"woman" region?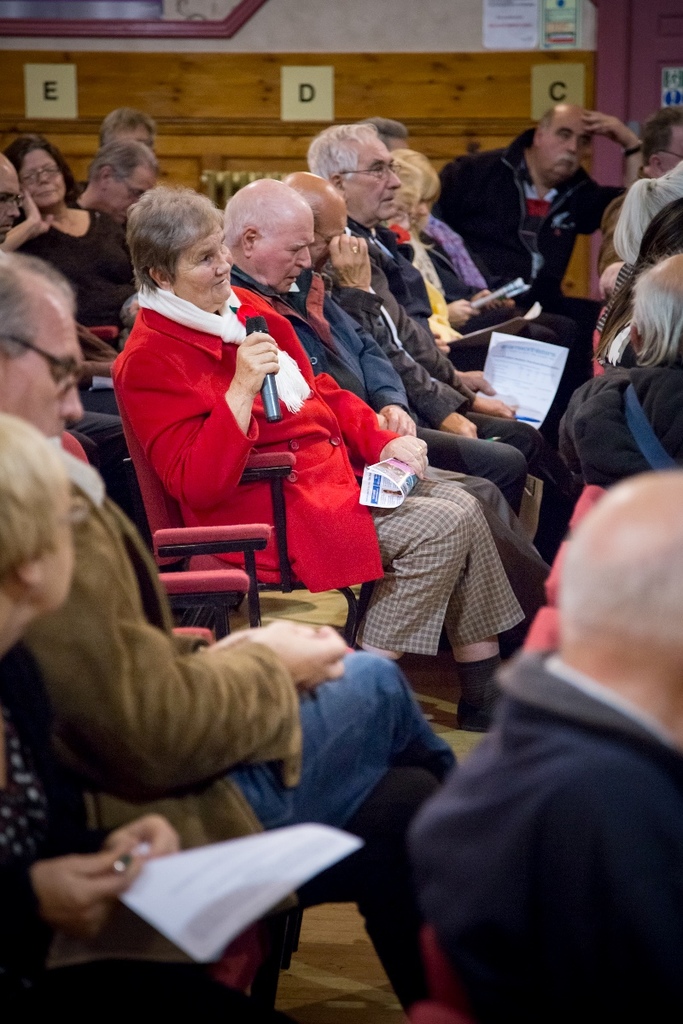
112, 177, 523, 728
